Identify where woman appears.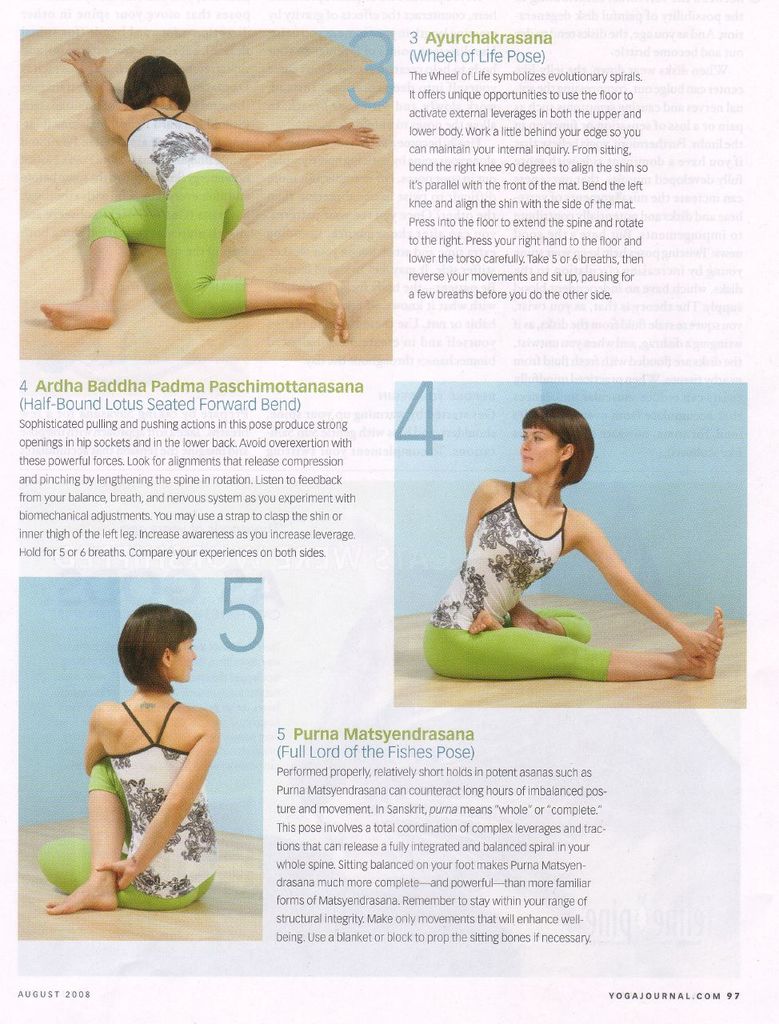
Appears at [x1=401, y1=387, x2=747, y2=680].
